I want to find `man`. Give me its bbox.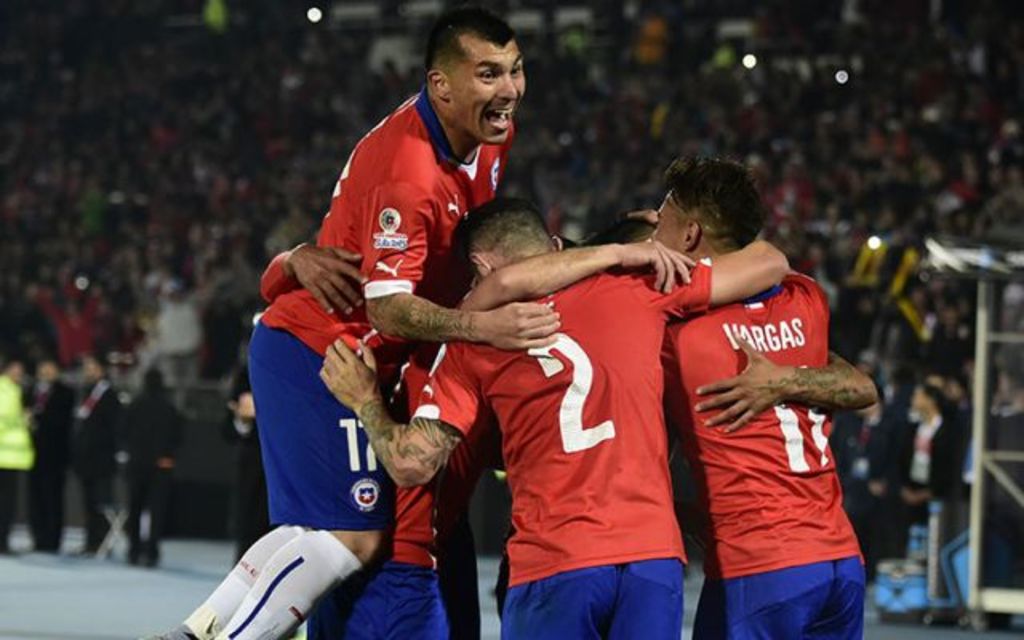
rect(318, 190, 789, 635).
